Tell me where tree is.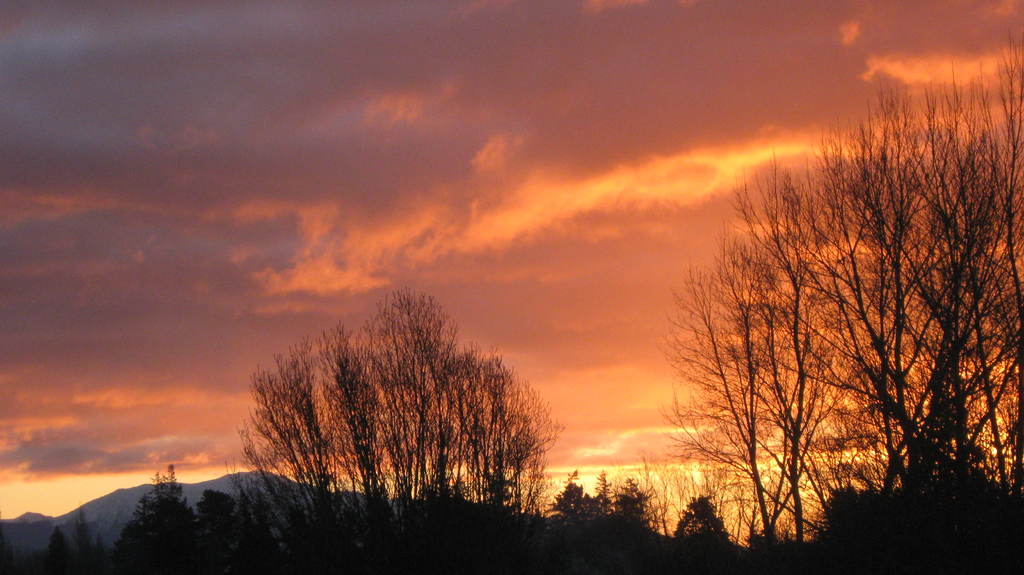
tree is at [x1=636, y1=51, x2=1023, y2=574].
